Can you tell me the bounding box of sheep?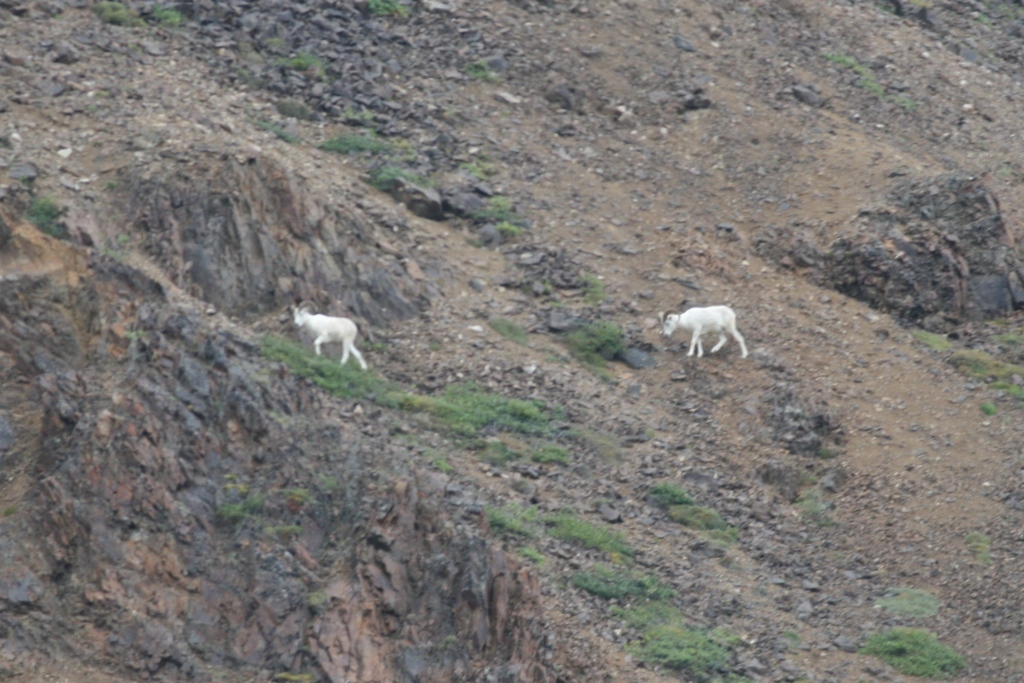
region(285, 305, 358, 381).
